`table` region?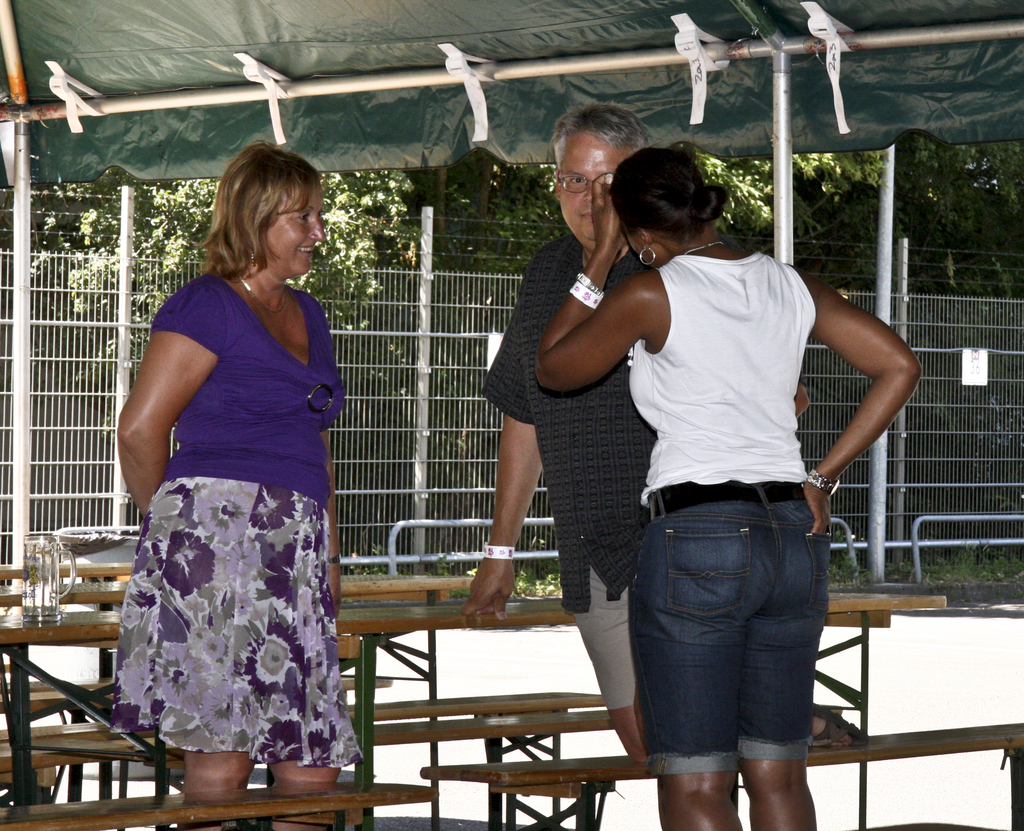
region(0, 601, 945, 825)
